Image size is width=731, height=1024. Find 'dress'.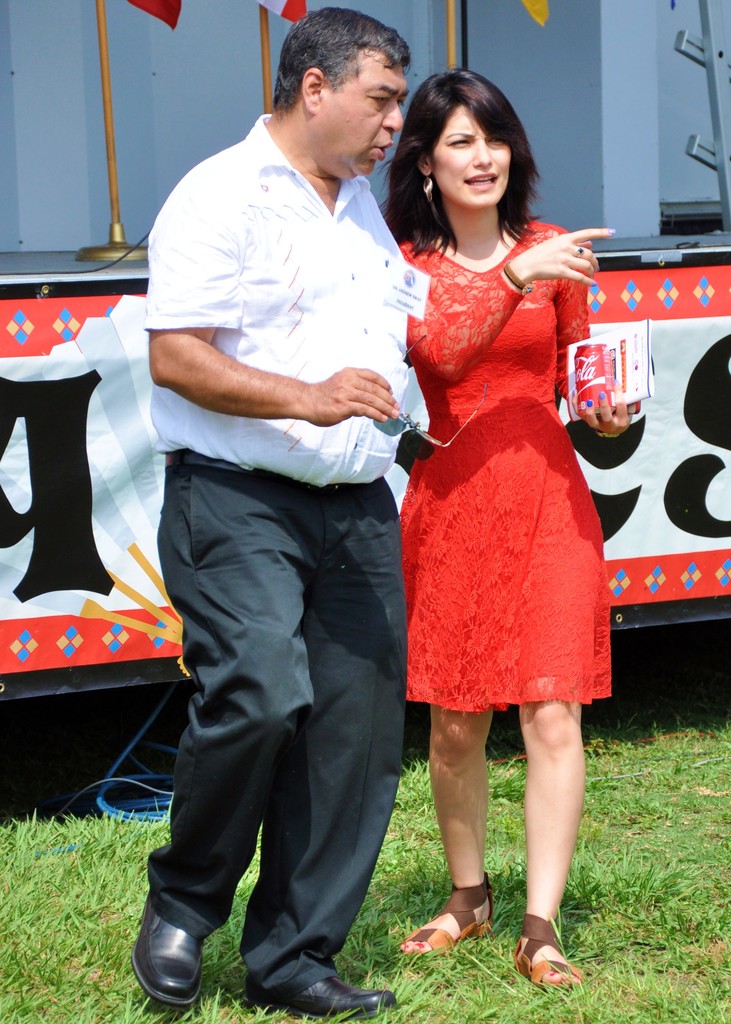
(left=396, top=227, right=623, bottom=735).
